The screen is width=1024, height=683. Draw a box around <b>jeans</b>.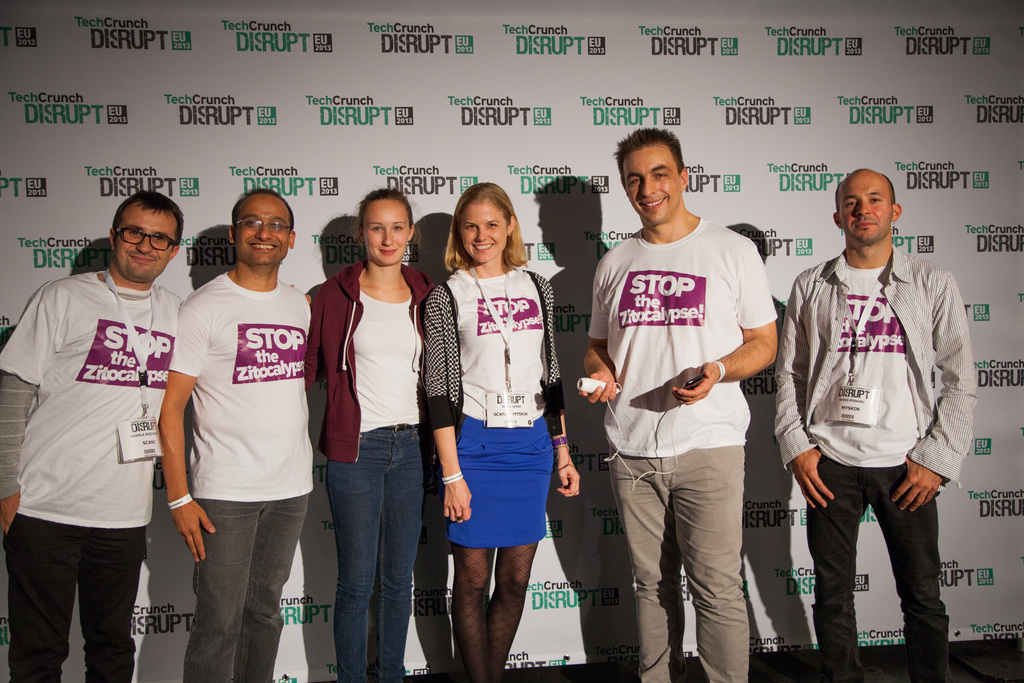
{"x1": 2, "y1": 512, "x2": 147, "y2": 681}.
